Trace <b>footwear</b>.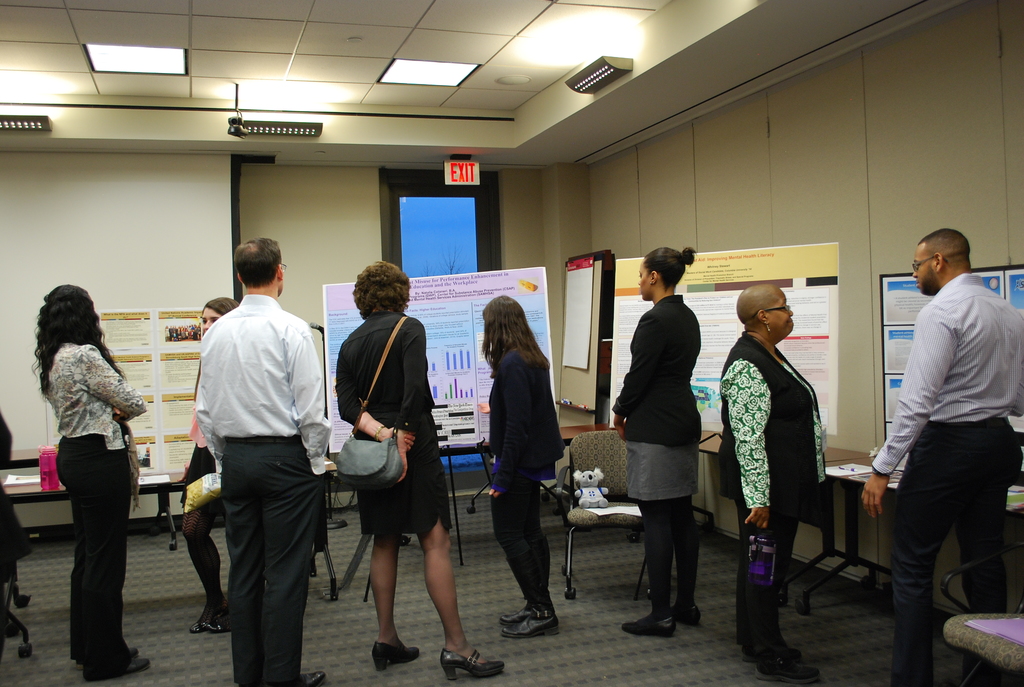
Traced to locate(755, 660, 824, 686).
